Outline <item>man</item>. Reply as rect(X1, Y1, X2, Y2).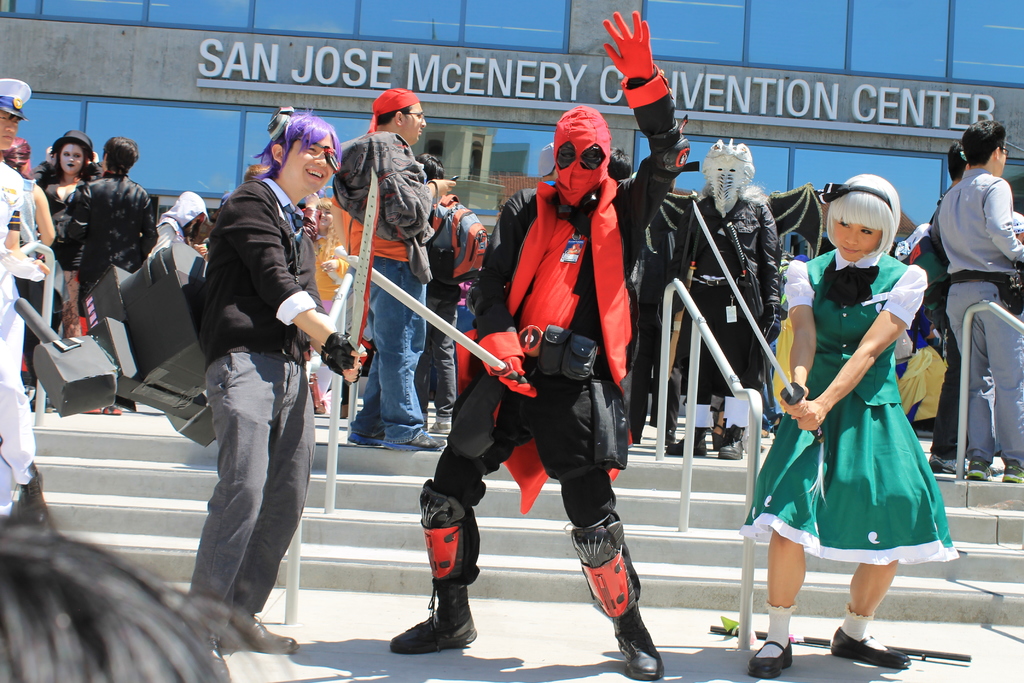
rect(166, 120, 332, 630).
